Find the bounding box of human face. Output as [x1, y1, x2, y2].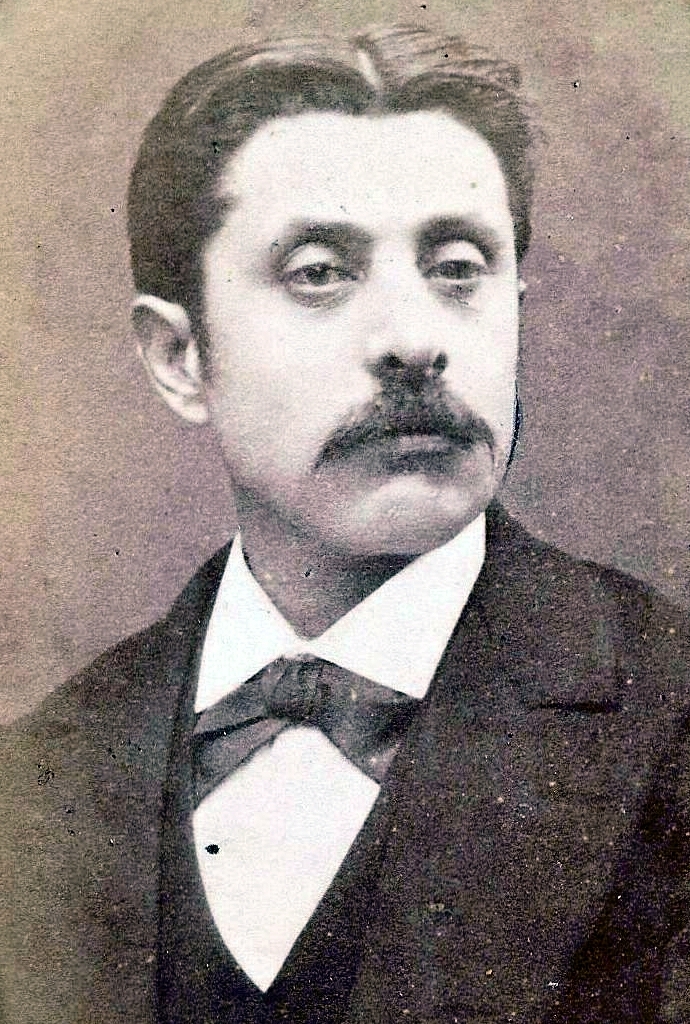
[197, 104, 528, 557].
